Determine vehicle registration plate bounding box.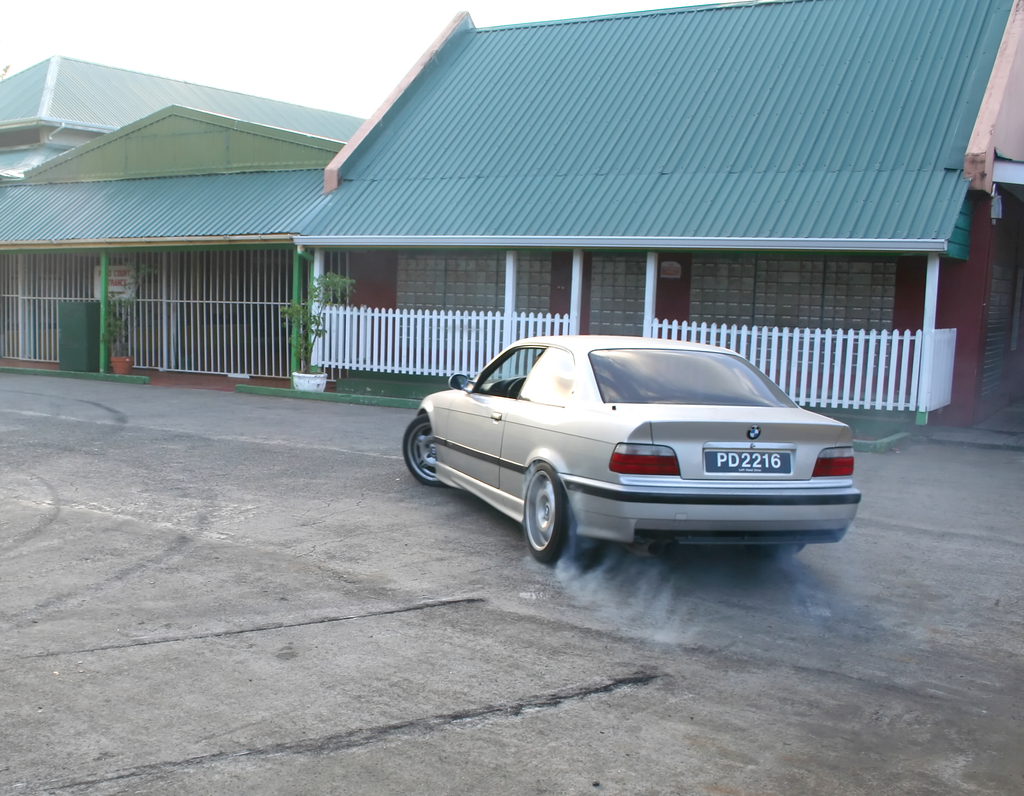
Determined: (x1=705, y1=448, x2=791, y2=478).
